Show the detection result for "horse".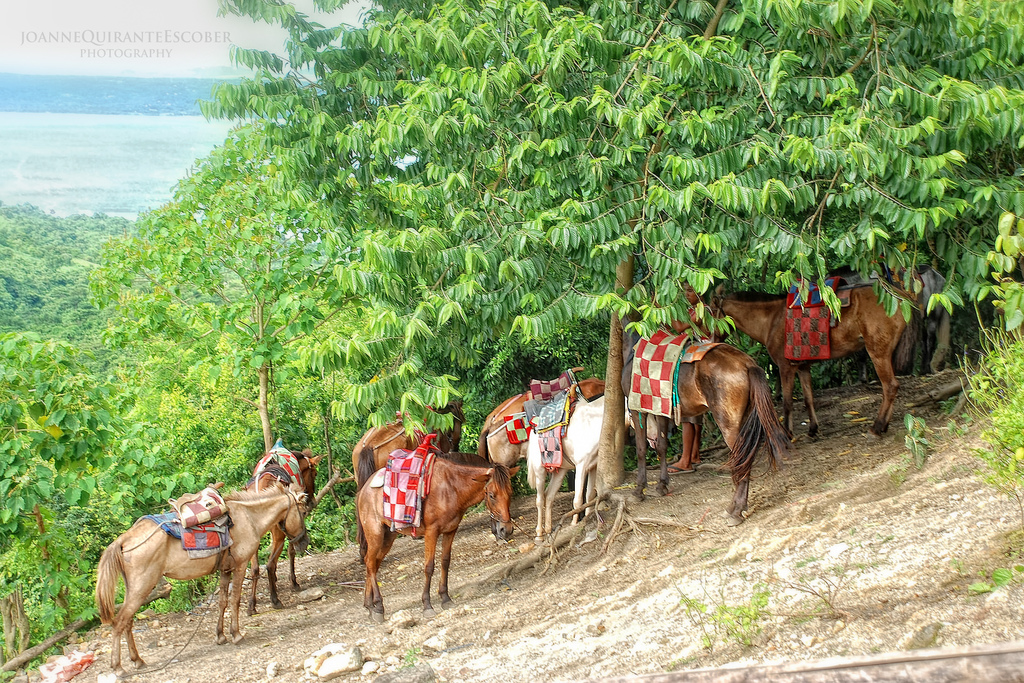
bbox(681, 282, 934, 450).
